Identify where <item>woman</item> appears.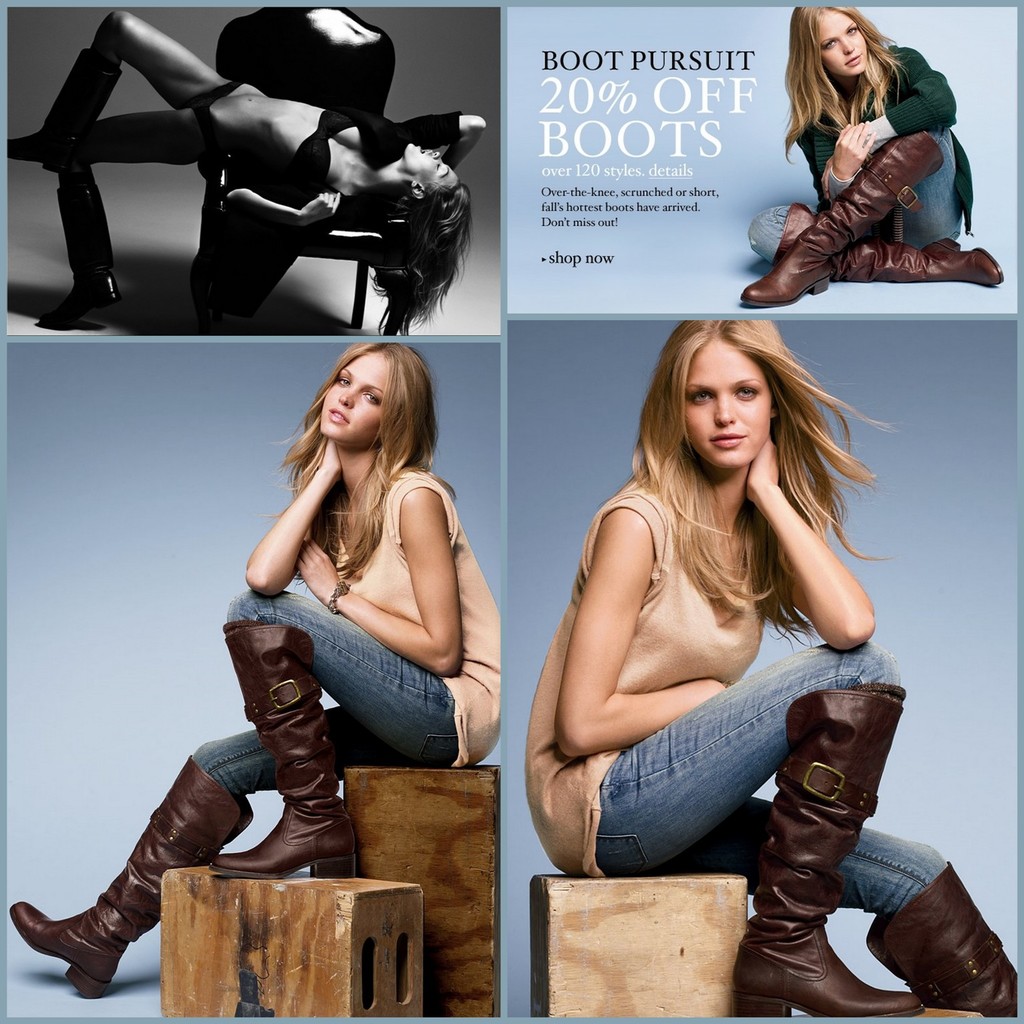
Appears at locate(528, 319, 1021, 1016).
